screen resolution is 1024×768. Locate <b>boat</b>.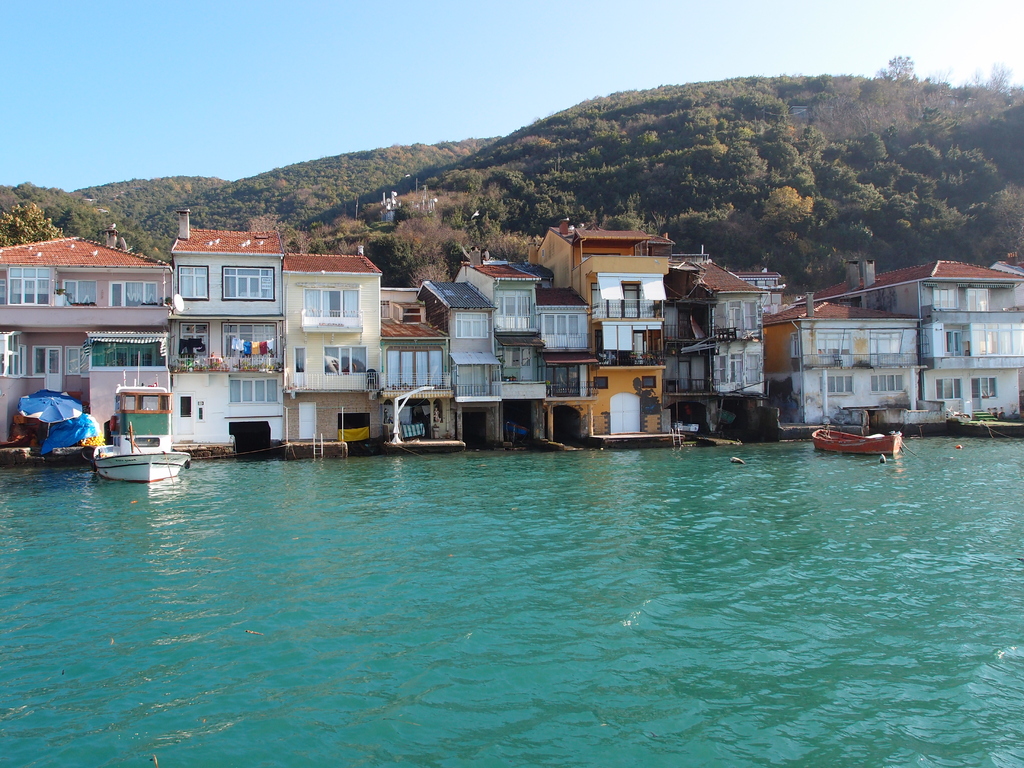
bbox(87, 352, 191, 485).
